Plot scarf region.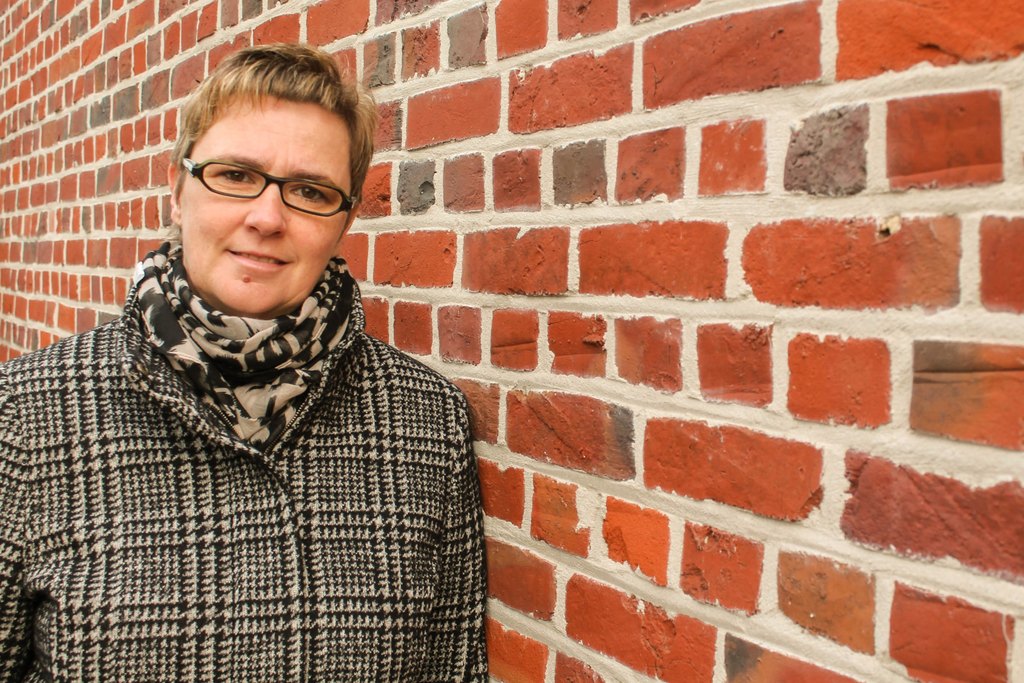
Plotted at (136, 242, 356, 450).
